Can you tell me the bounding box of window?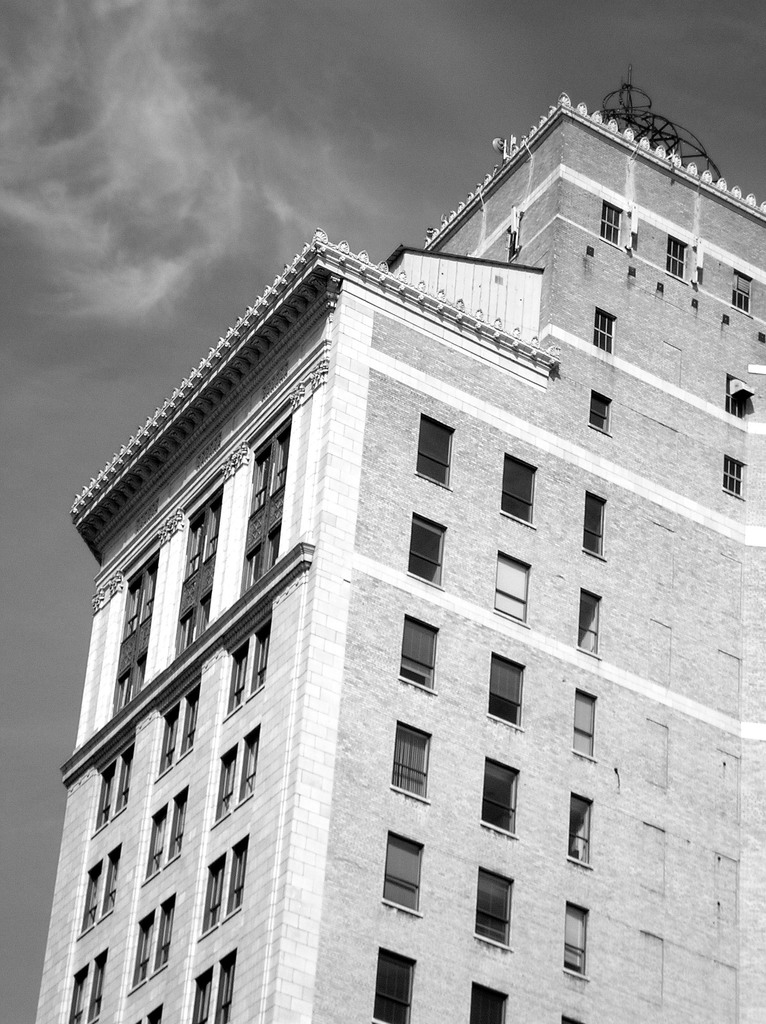
[x1=56, y1=940, x2=106, y2=1023].
